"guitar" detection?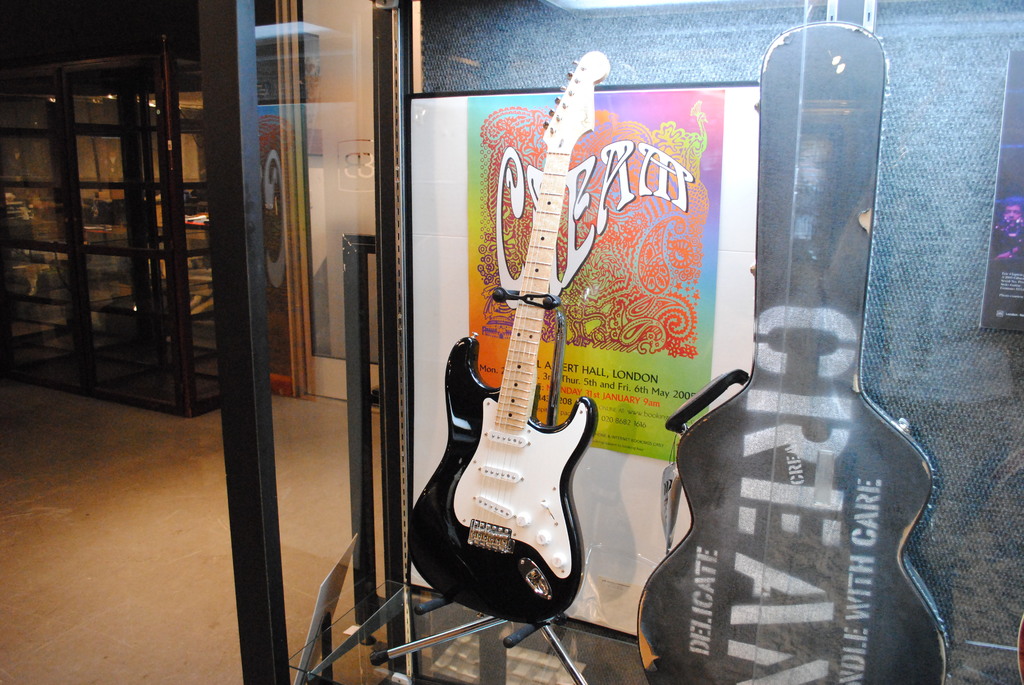
detection(399, 65, 666, 629)
